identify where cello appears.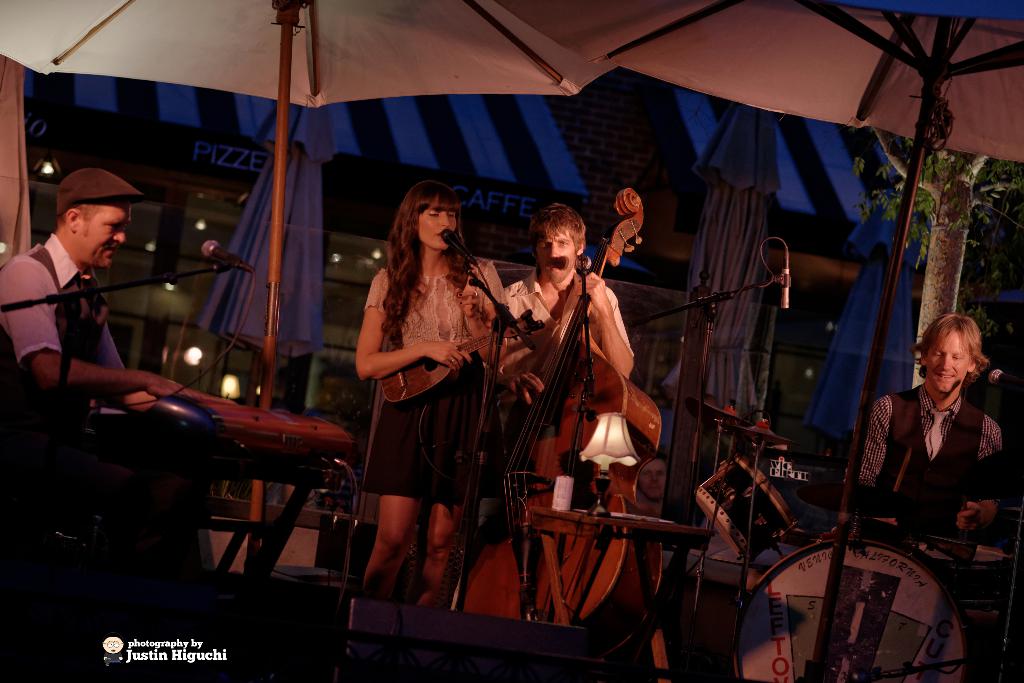
Appears at 460, 183, 664, 661.
